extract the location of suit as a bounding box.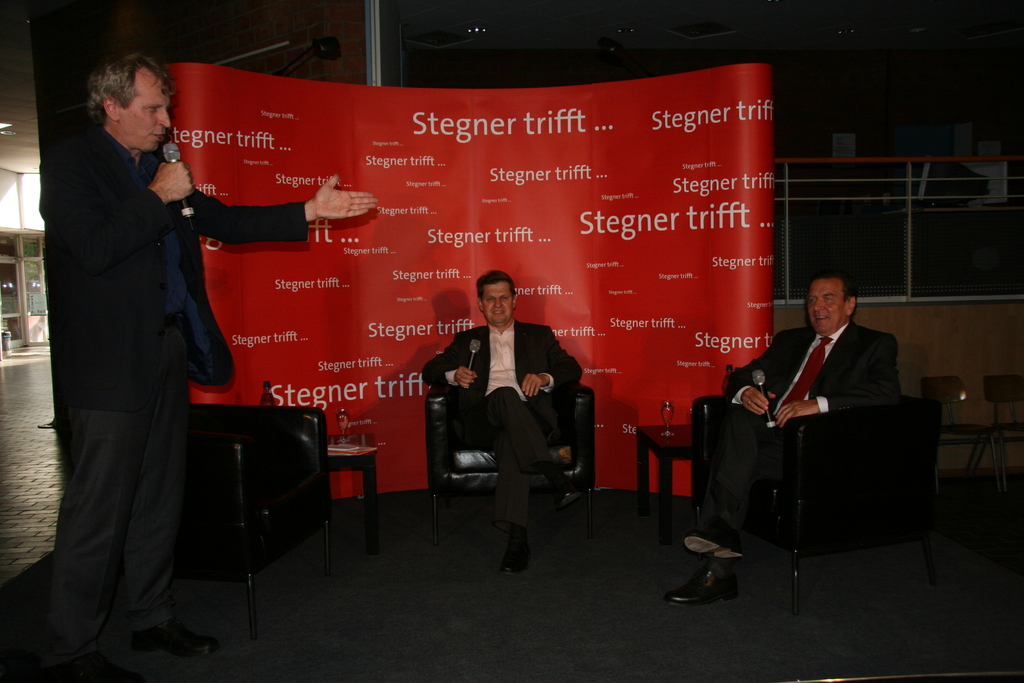
Rect(436, 288, 580, 555).
